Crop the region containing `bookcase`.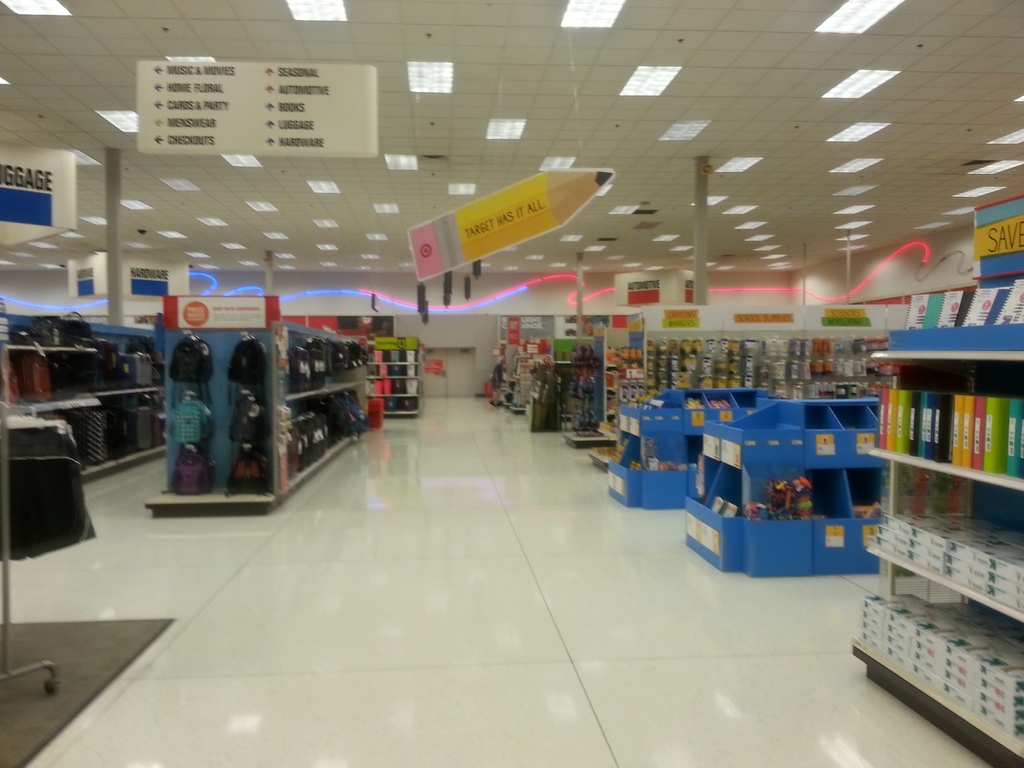
Crop region: [850,273,1023,765].
